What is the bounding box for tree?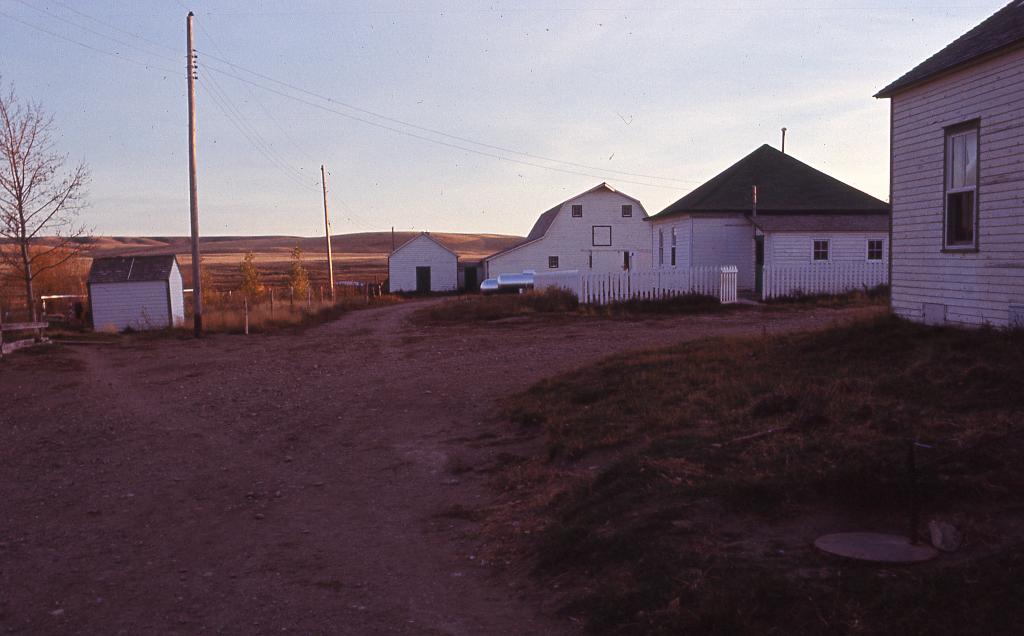
286 245 319 300.
